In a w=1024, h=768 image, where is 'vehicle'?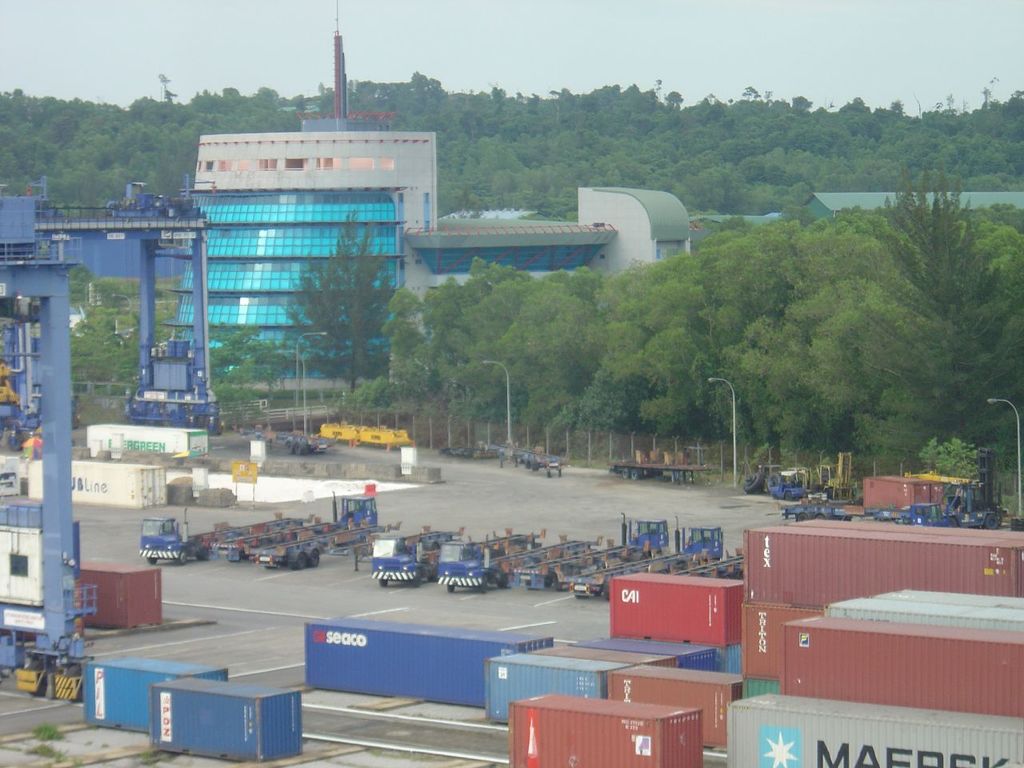
(283, 434, 328, 454).
